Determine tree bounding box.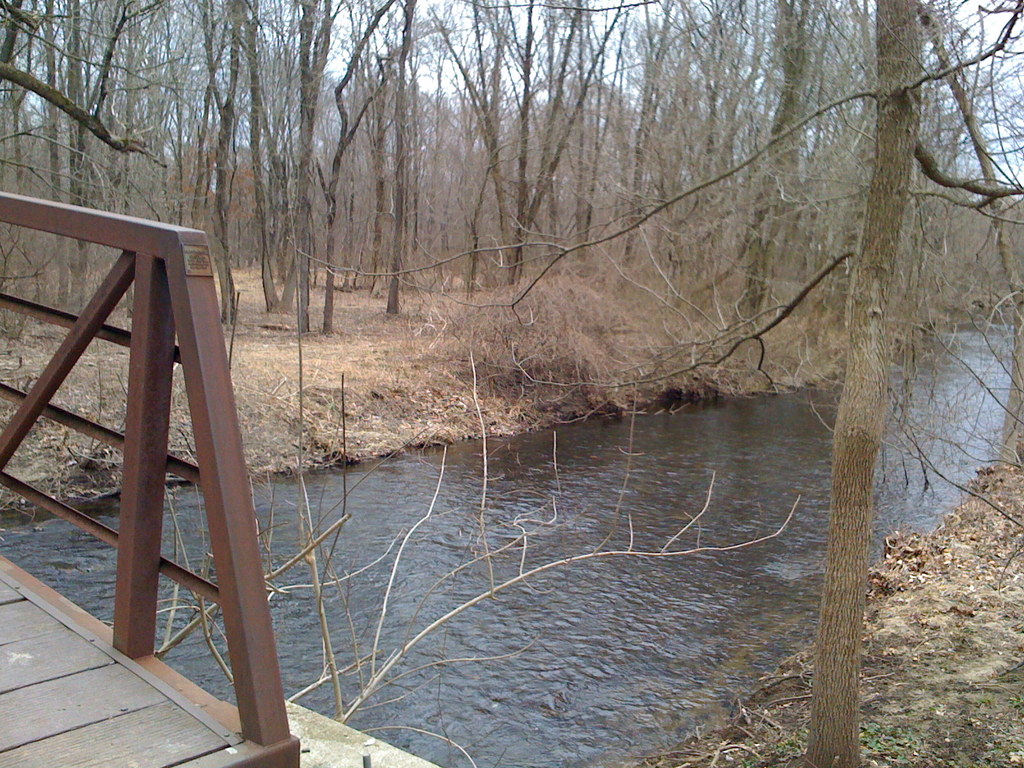
Determined: region(813, 0, 885, 286).
